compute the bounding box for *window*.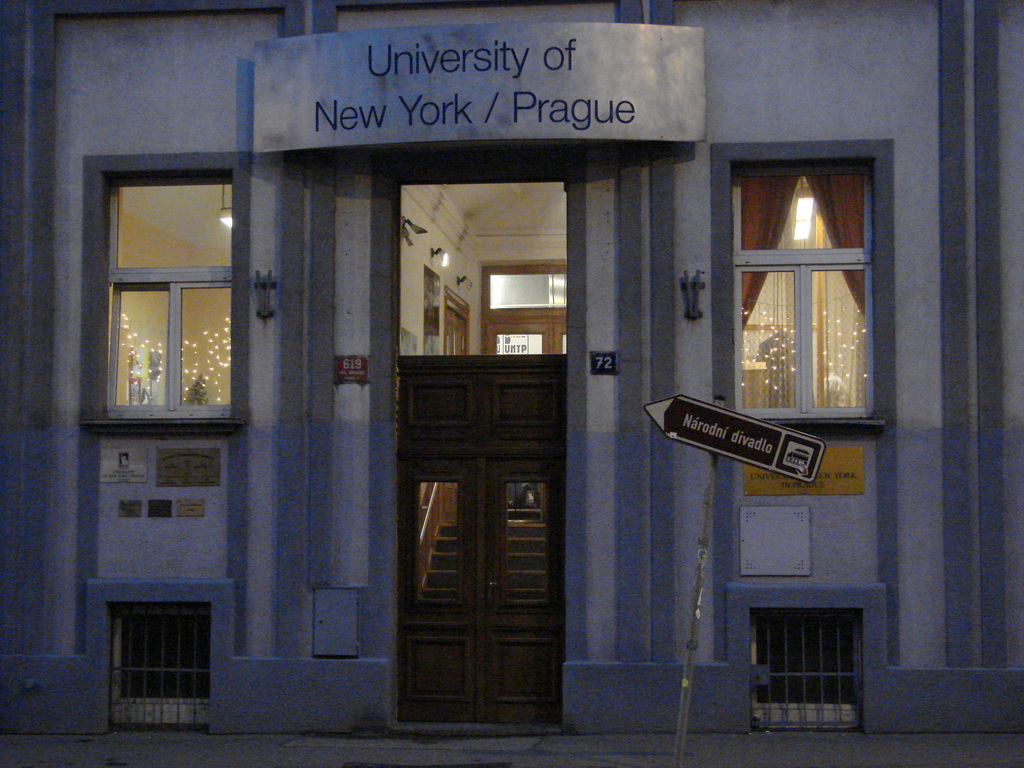
<bbox>67, 171, 288, 415</bbox>.
